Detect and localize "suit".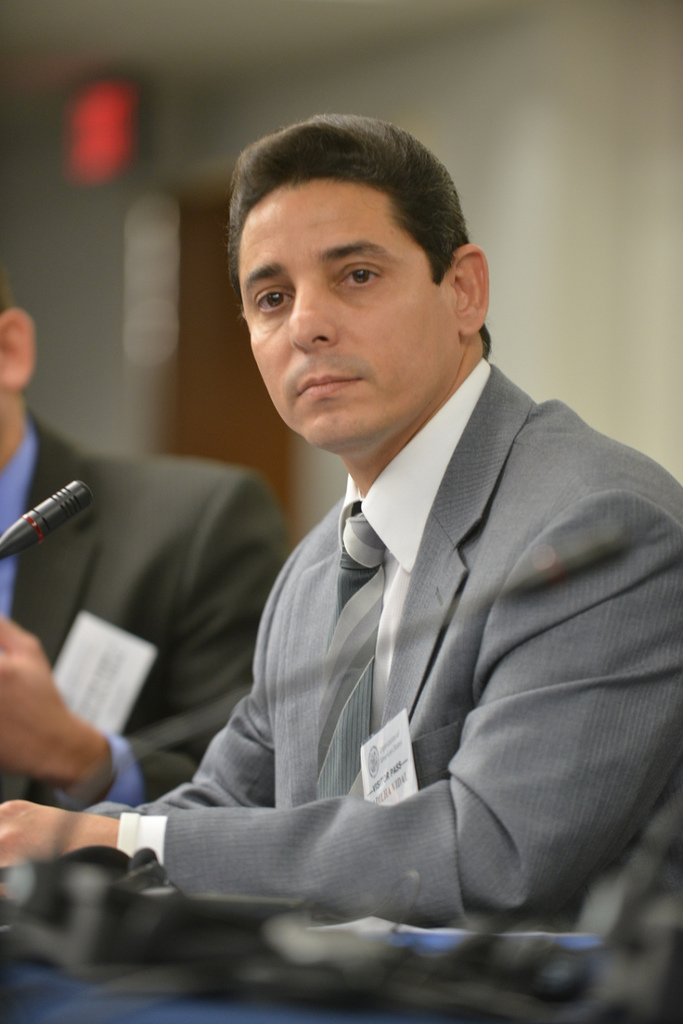
Localized at (3,414,291,819).
